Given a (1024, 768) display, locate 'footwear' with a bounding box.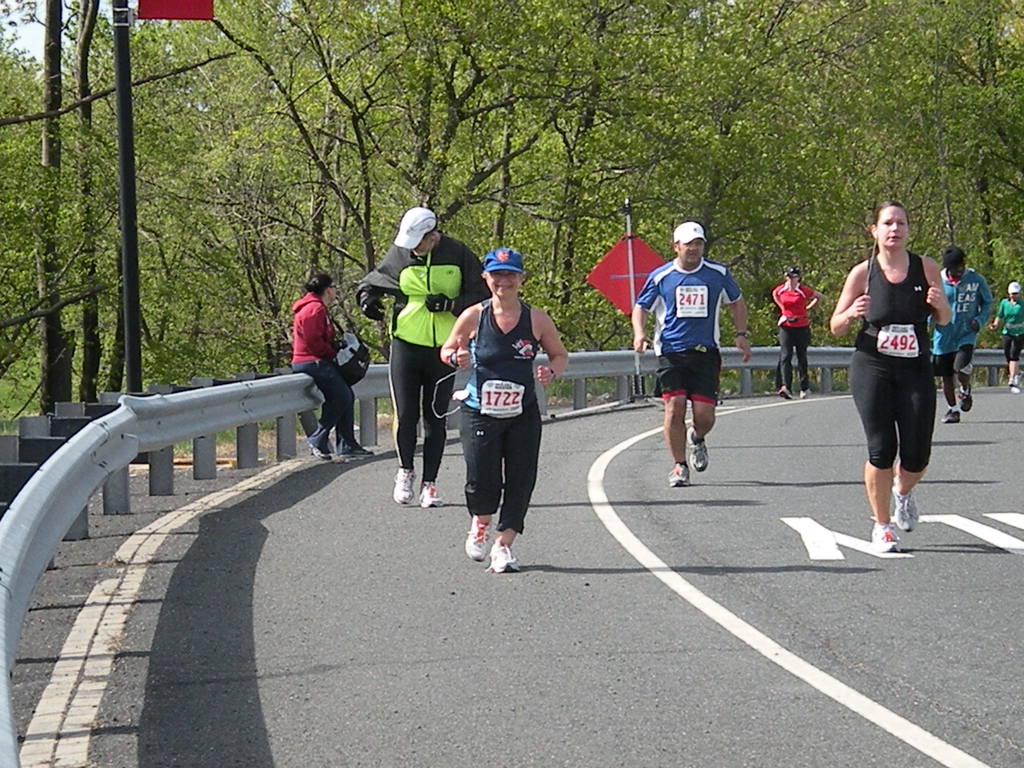
Located: l=688, t=429, r=710, b=470.
